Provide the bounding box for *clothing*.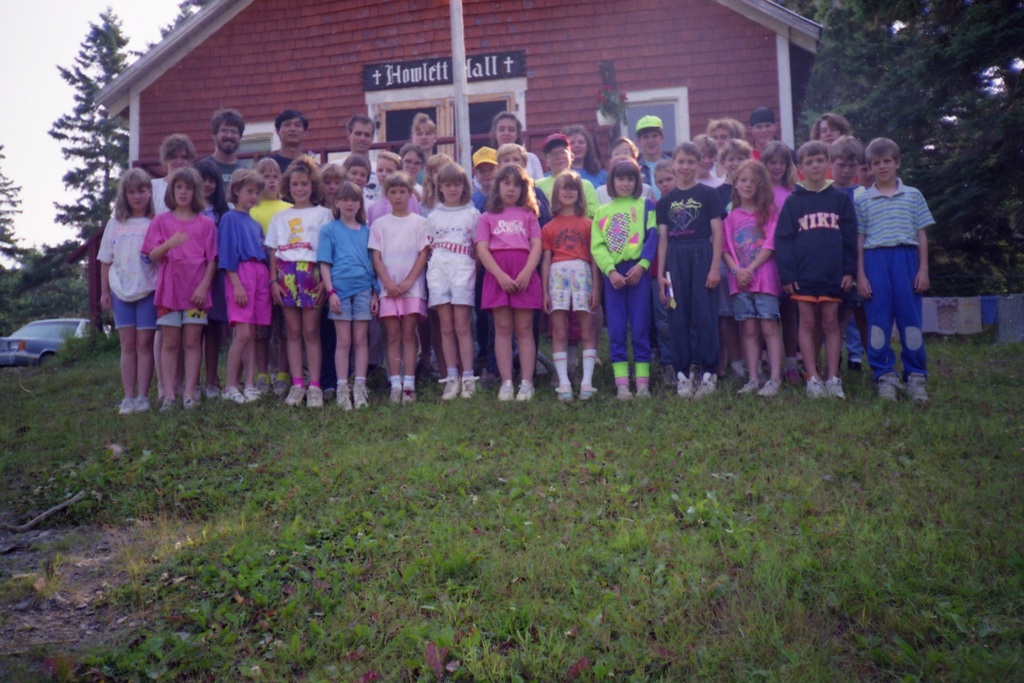
<box>547,214,592,256</box>.
